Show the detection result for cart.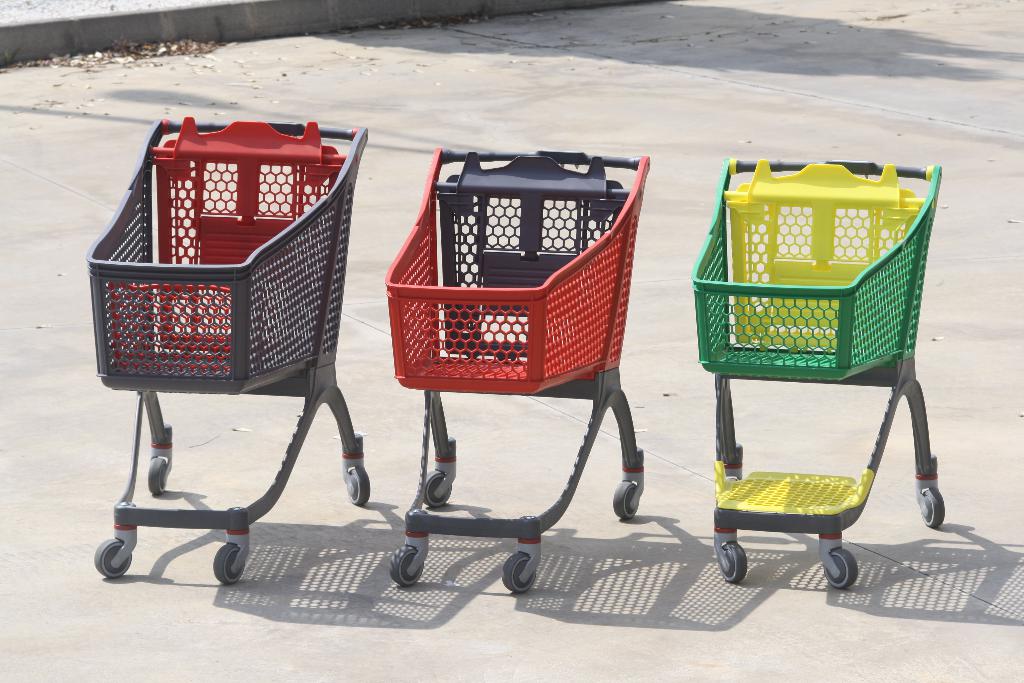
687,156,946,588.
